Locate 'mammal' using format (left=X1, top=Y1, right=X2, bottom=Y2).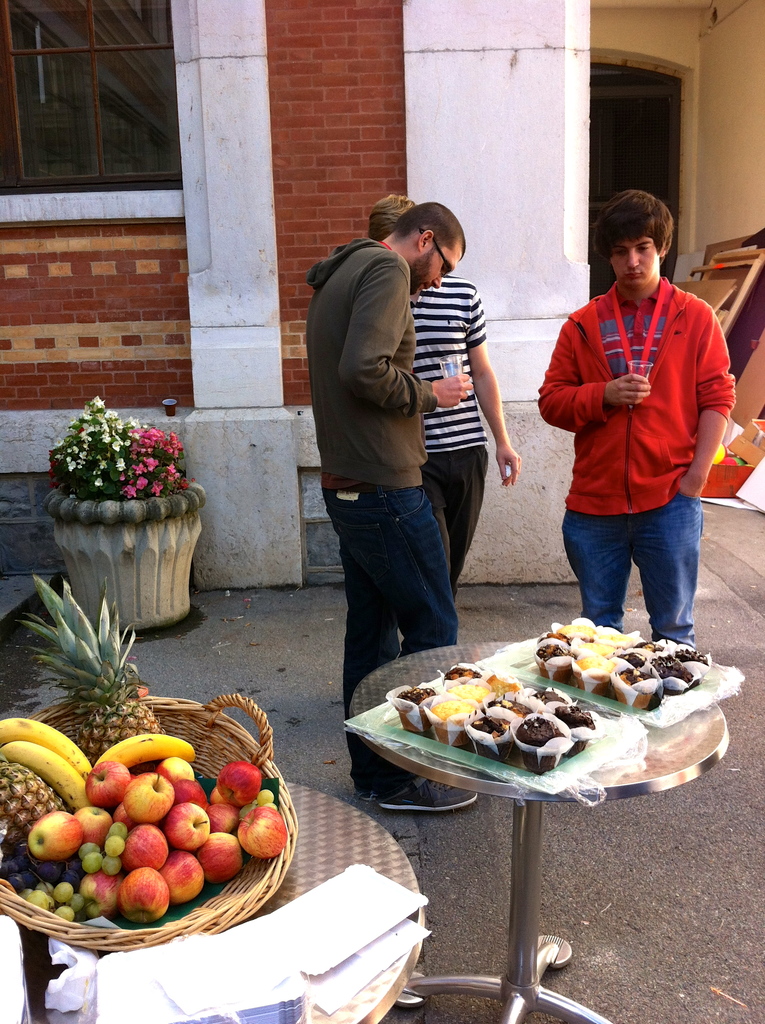
(left=360, top=200, right=524, bottom=660).
